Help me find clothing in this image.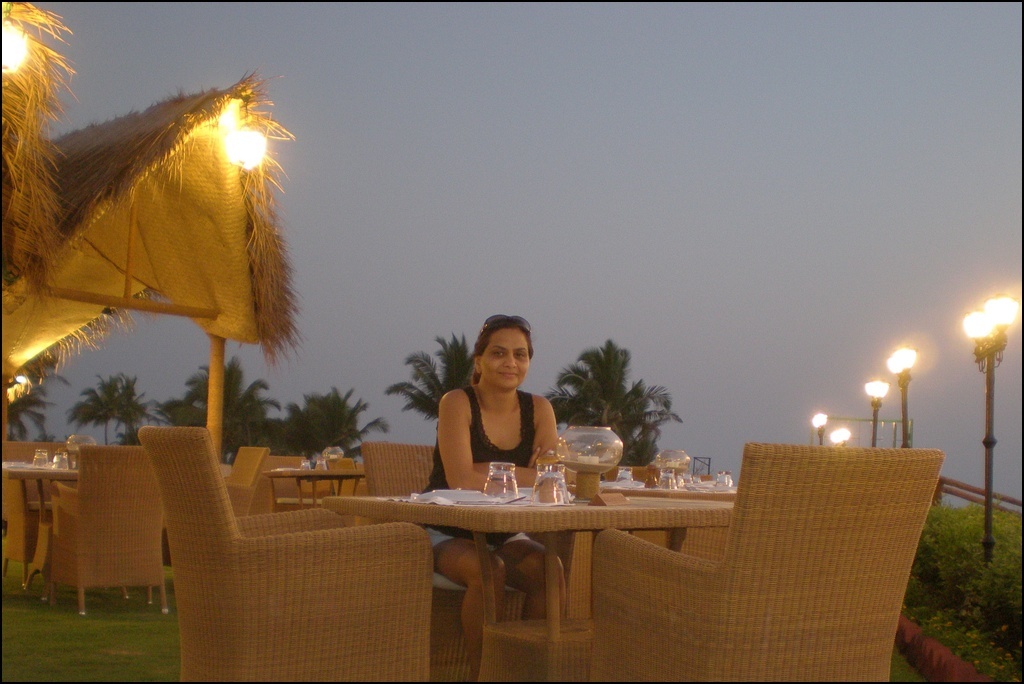
Found it: [417,373,532,553].
